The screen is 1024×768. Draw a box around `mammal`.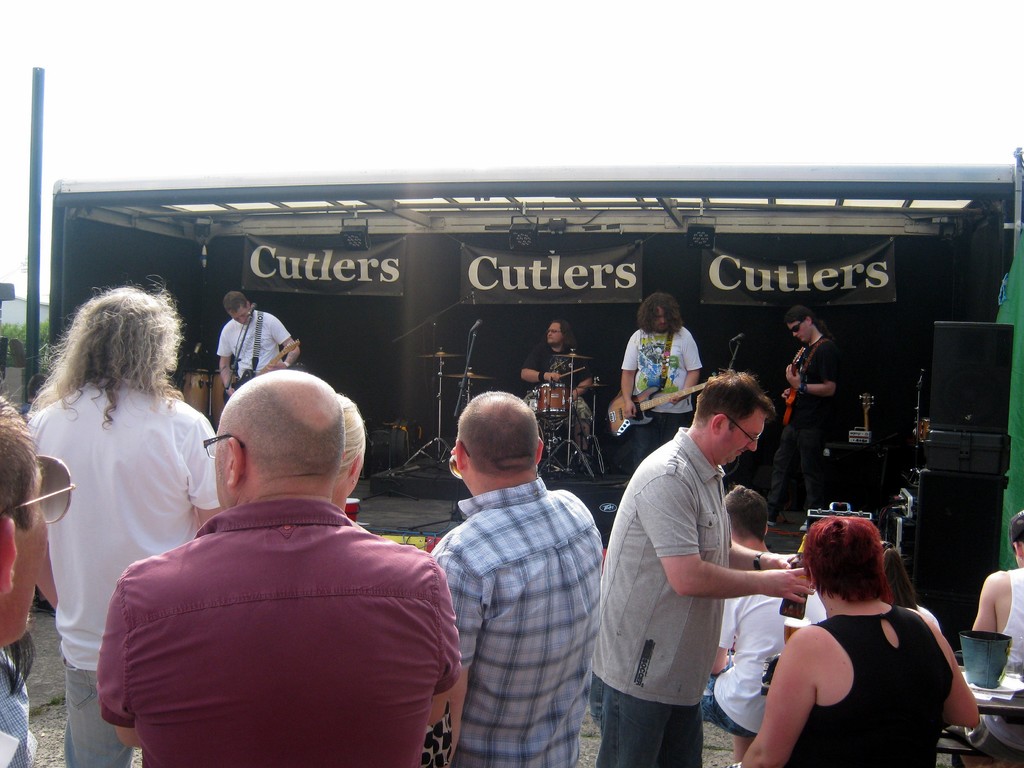
740, 509, 980, 767.
